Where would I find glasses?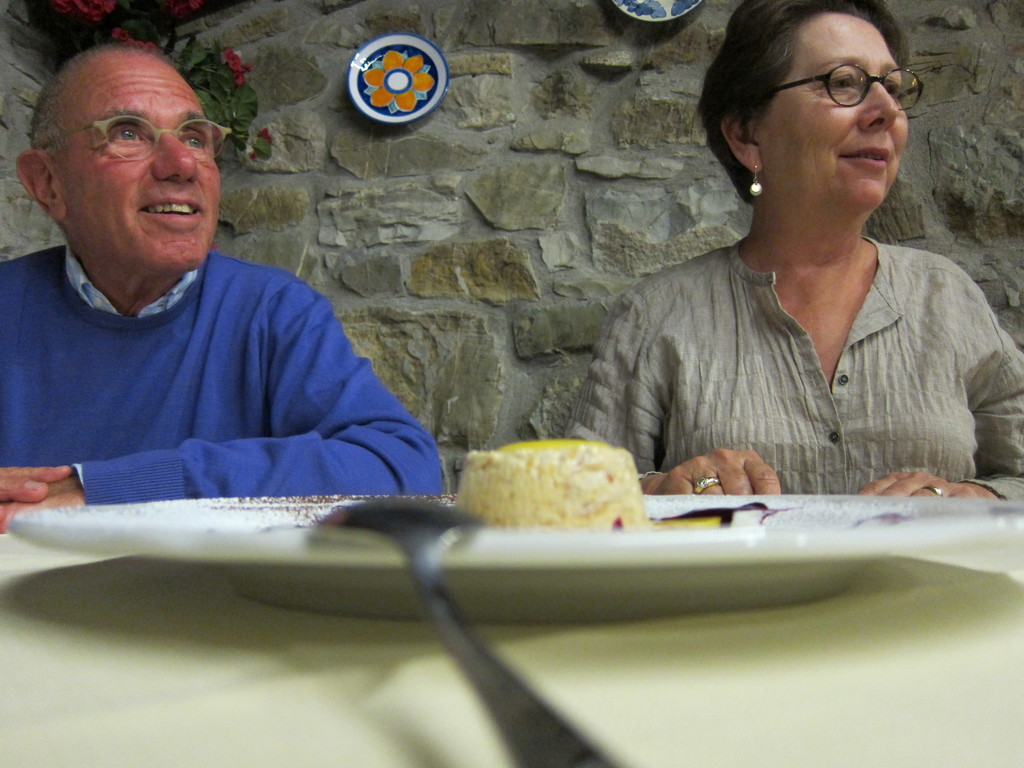
At {"x1": 38, "y1": 114, "x2": 232, "y2": 161}.
